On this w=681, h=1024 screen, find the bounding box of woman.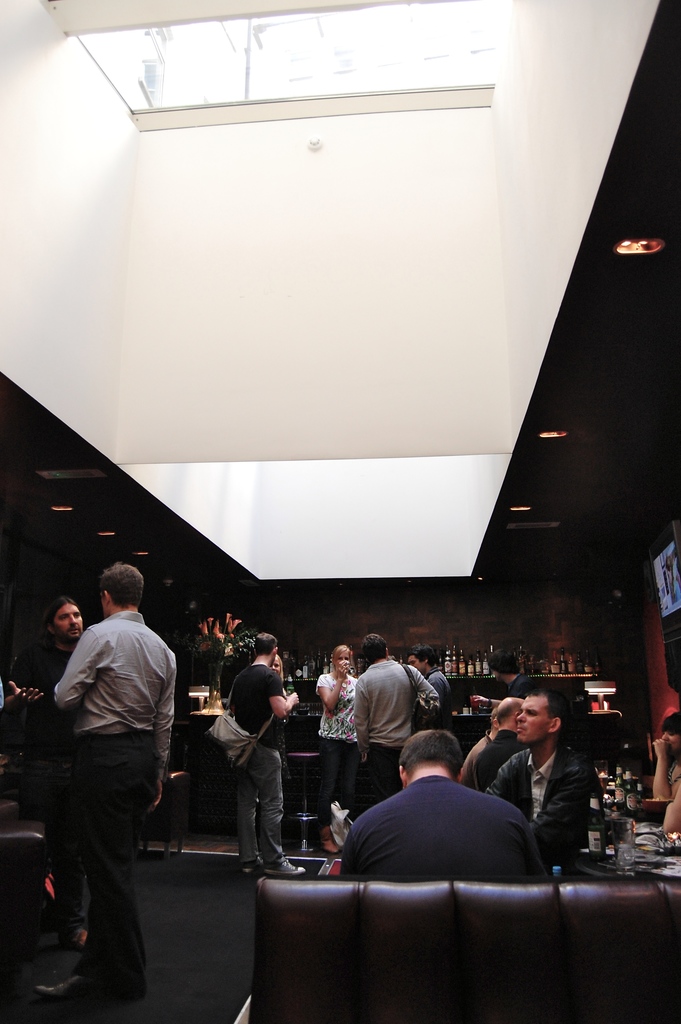
Bounding box: BBox(314, 644, 364, 820).
